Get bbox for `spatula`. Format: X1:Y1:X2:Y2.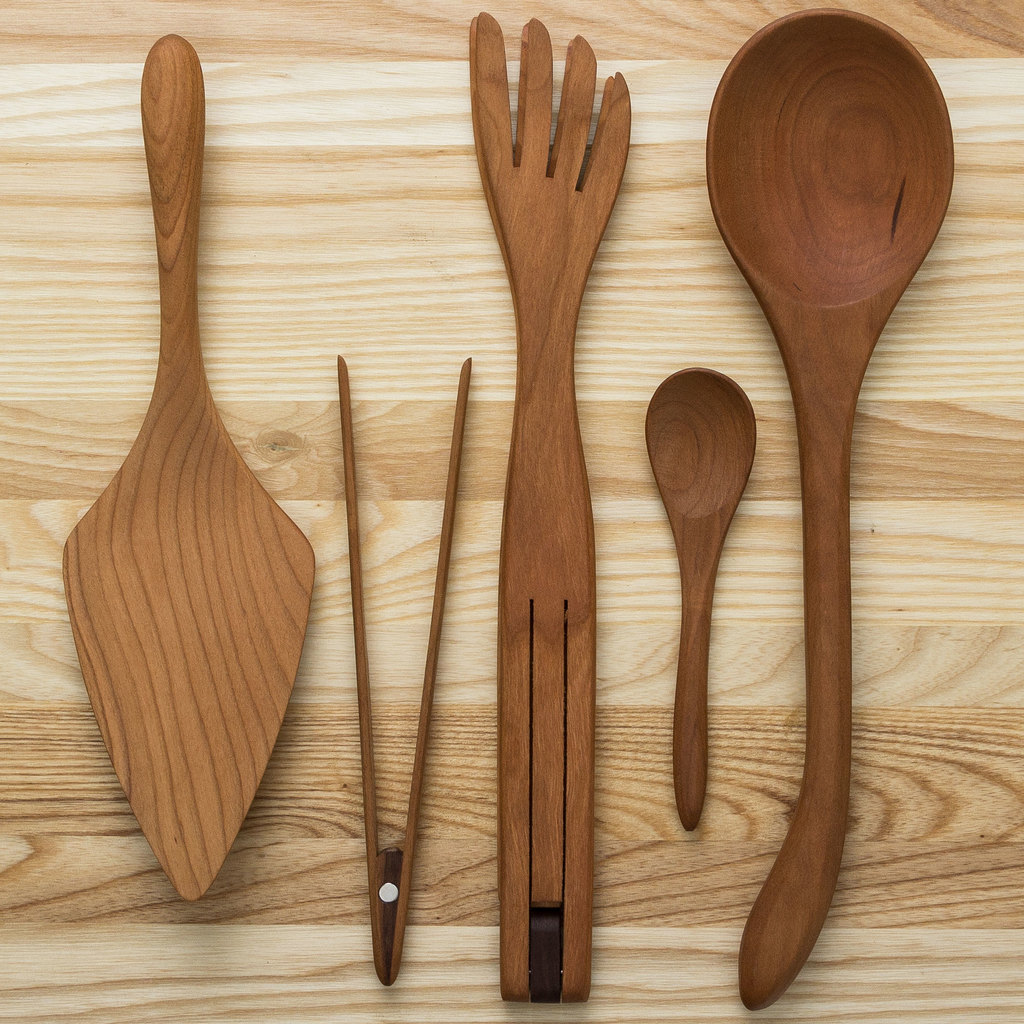
468:9:630:1006.
